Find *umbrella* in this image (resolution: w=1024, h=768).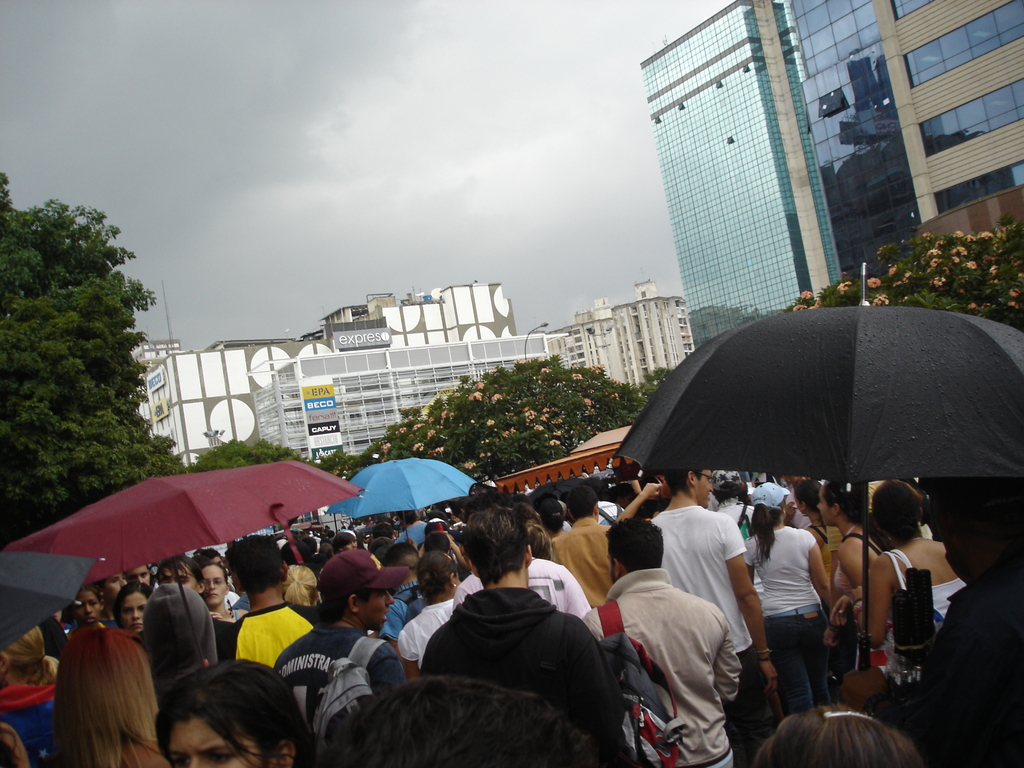
[613, 254, 1023, 669].
